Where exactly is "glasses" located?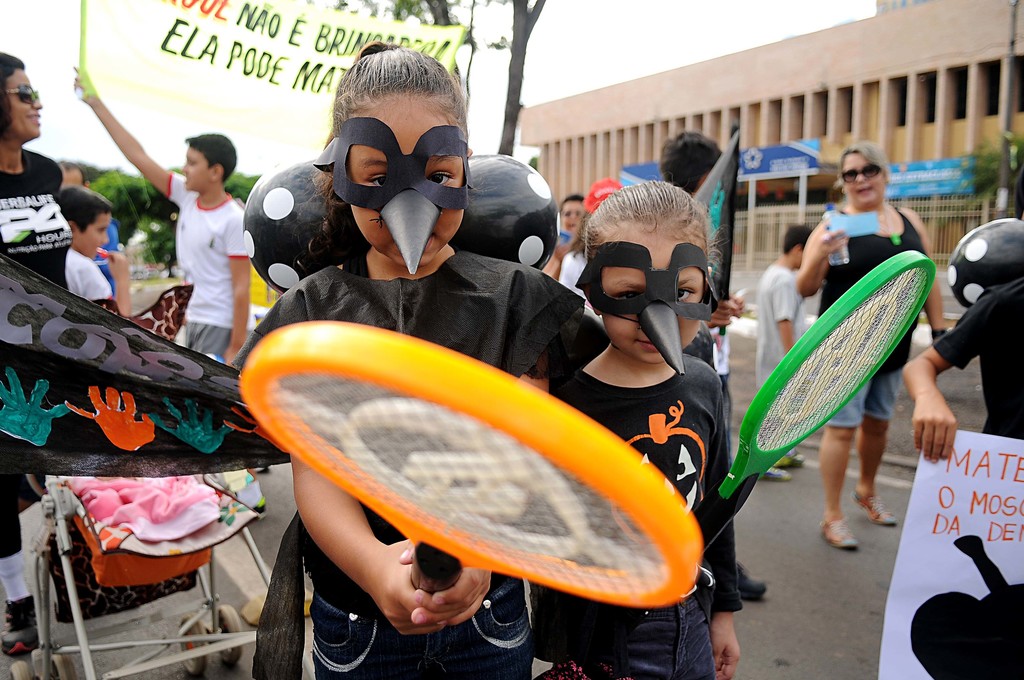
Its bounding box is 0,83,49,110.
